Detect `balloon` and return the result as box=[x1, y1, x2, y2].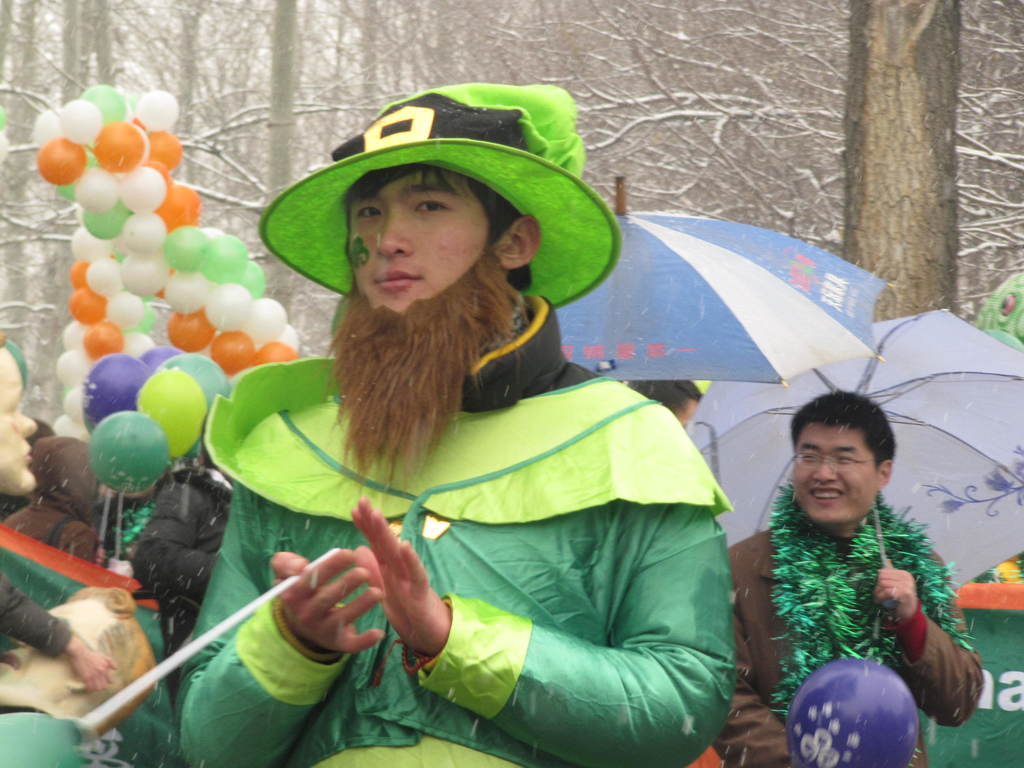
box=[38, 134, 89, 184].
